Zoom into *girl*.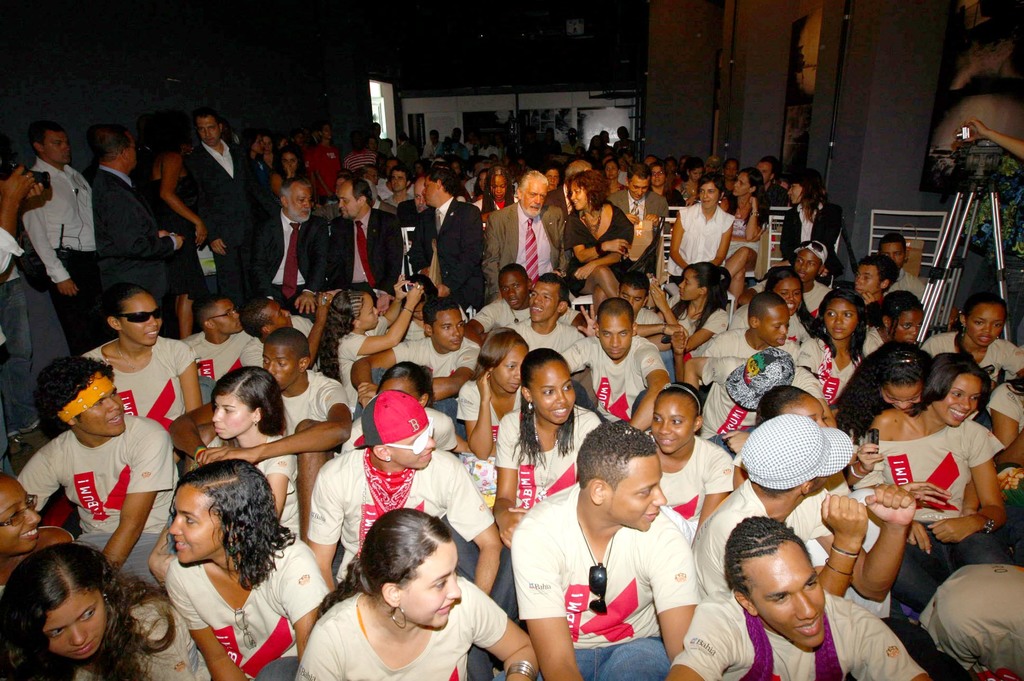
Zoom target: region(453, 329, 531, 460).
